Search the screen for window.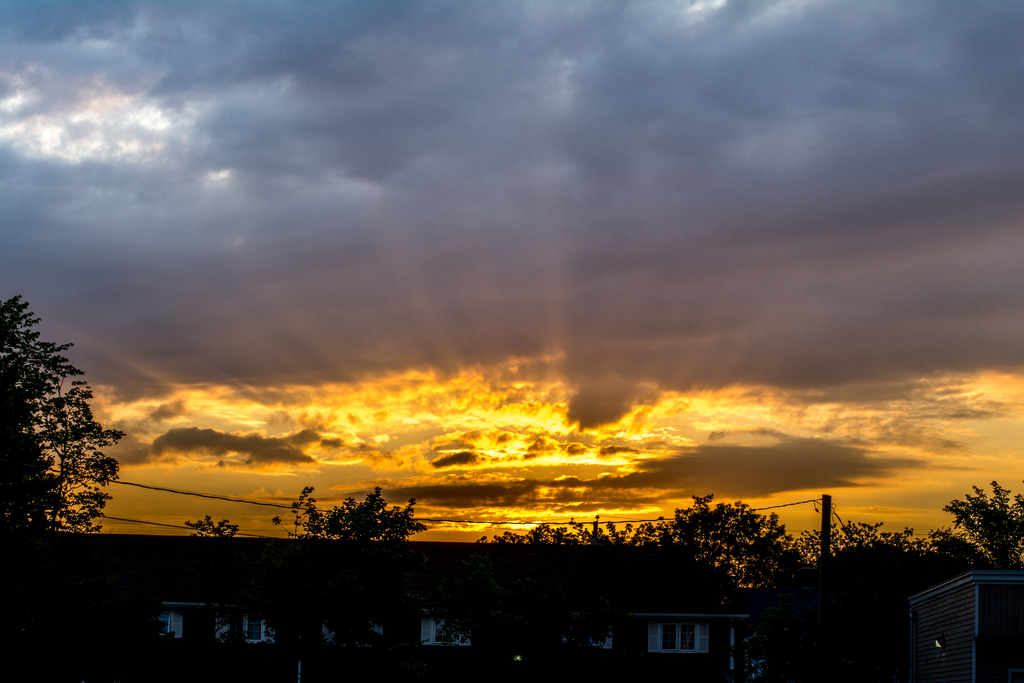
Found at (417,614,473,647).
